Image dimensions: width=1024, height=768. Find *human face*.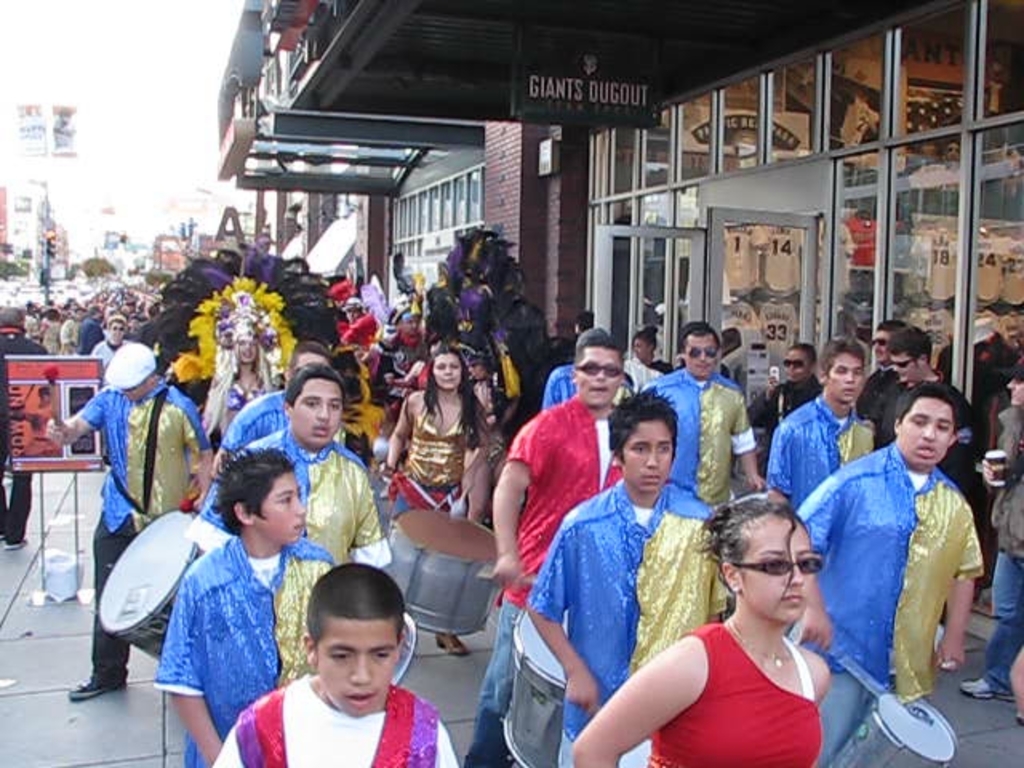
box(686, 334, 717, 379).
